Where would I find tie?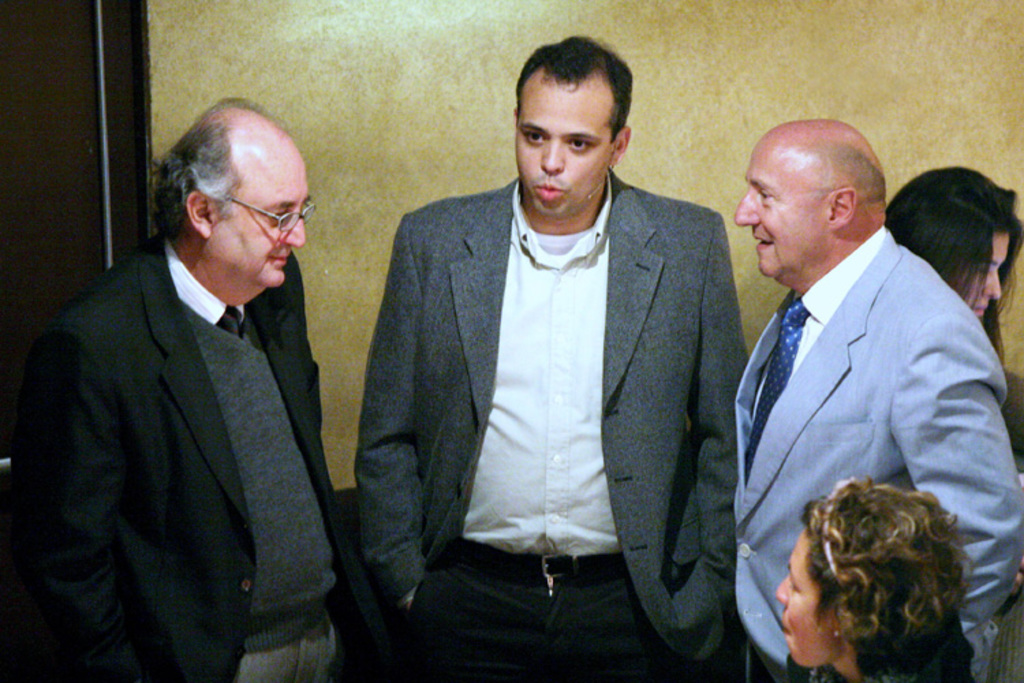
At box=[213, 302, 239, 339].
